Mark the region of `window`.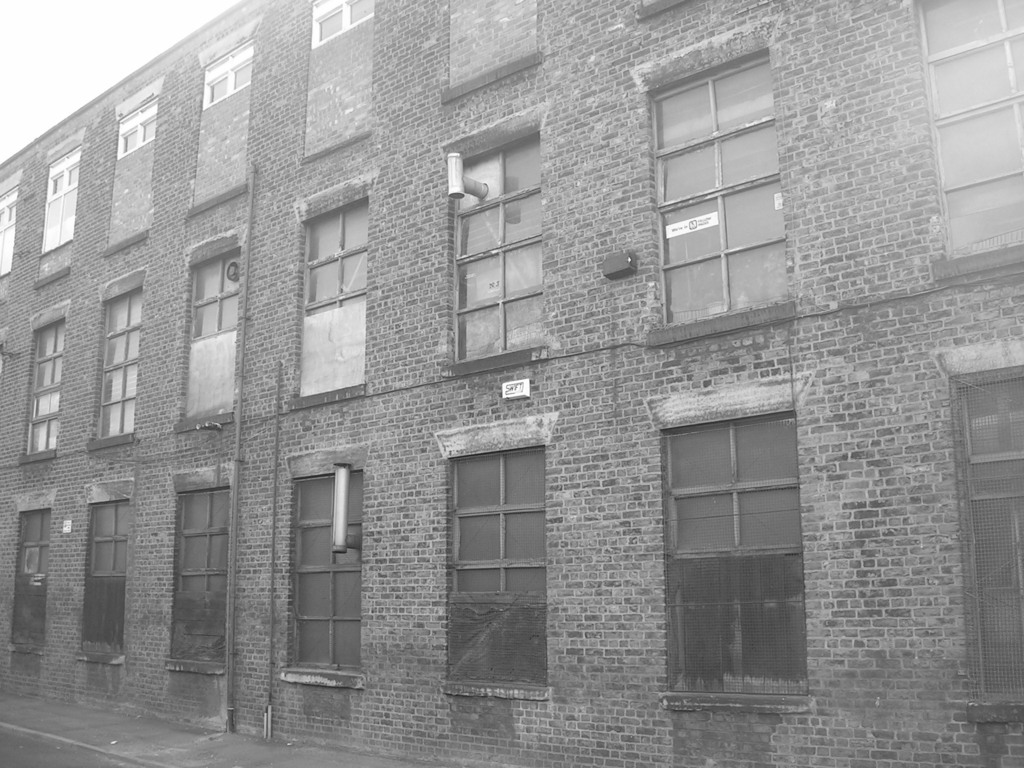
Region: <box>79,481,127,660</box>.
